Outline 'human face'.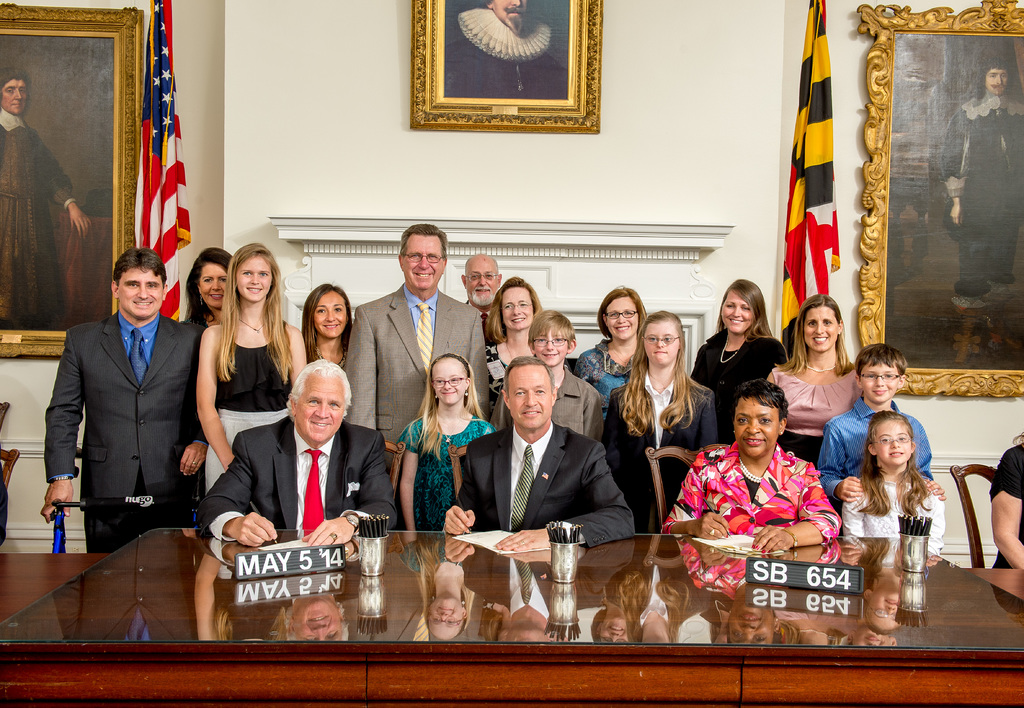
Outline: rect(295, 375, 344, 442).
